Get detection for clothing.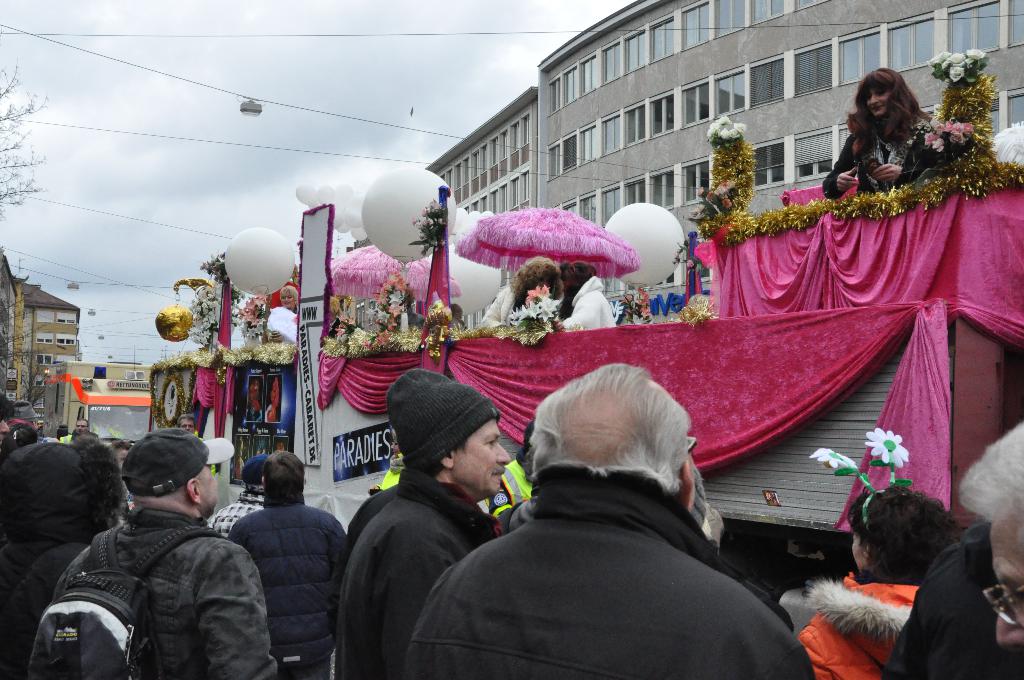
Detection: bbox(236, 501, 345, 676).
